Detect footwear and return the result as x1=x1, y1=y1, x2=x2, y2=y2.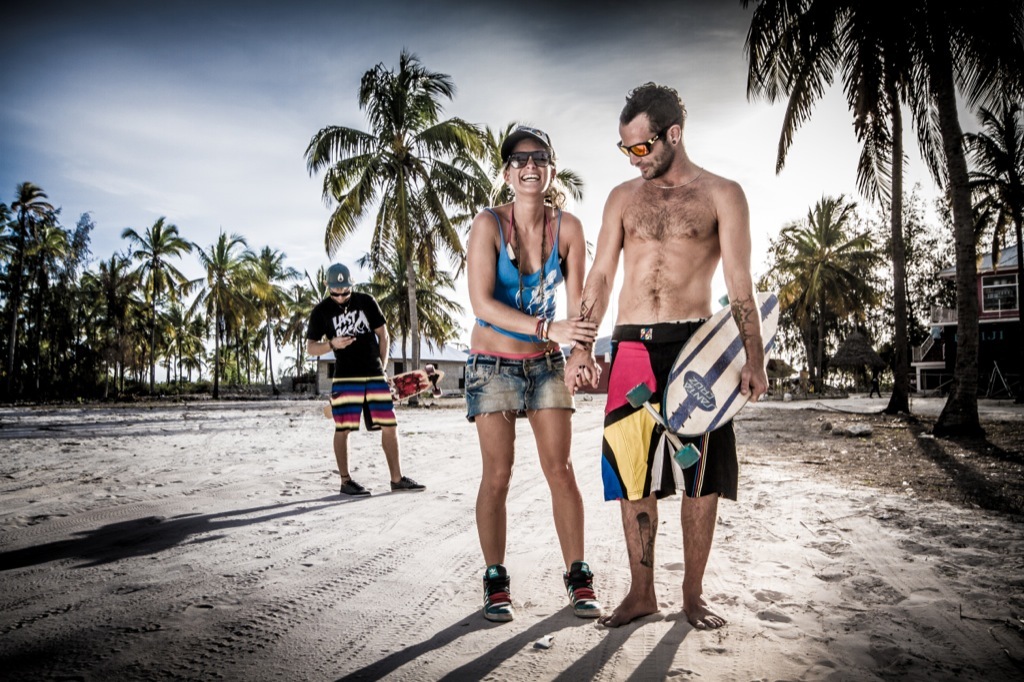
x1=563, y1=561, x2=605, y2=619.
